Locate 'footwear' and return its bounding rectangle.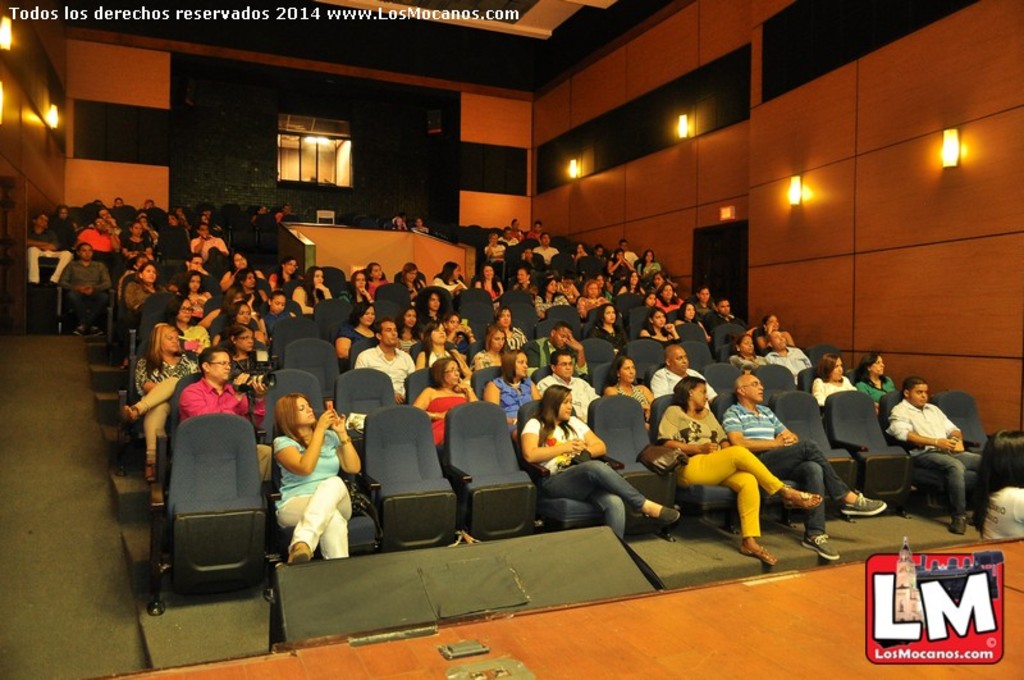
954,516,963,530.
